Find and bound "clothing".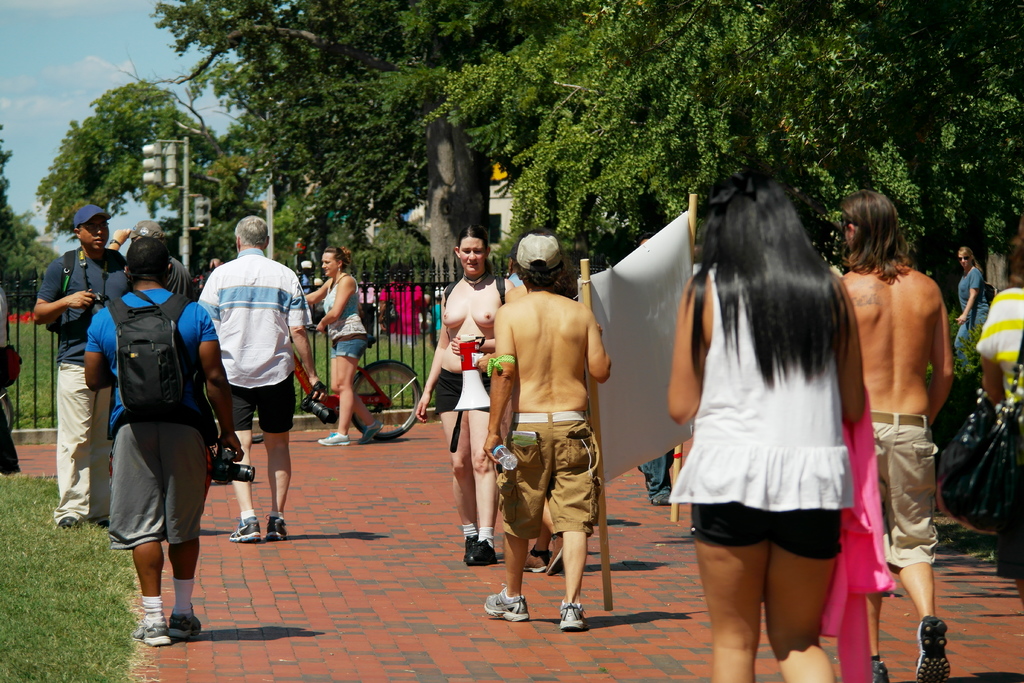
Bound: (662,232,863,589).
